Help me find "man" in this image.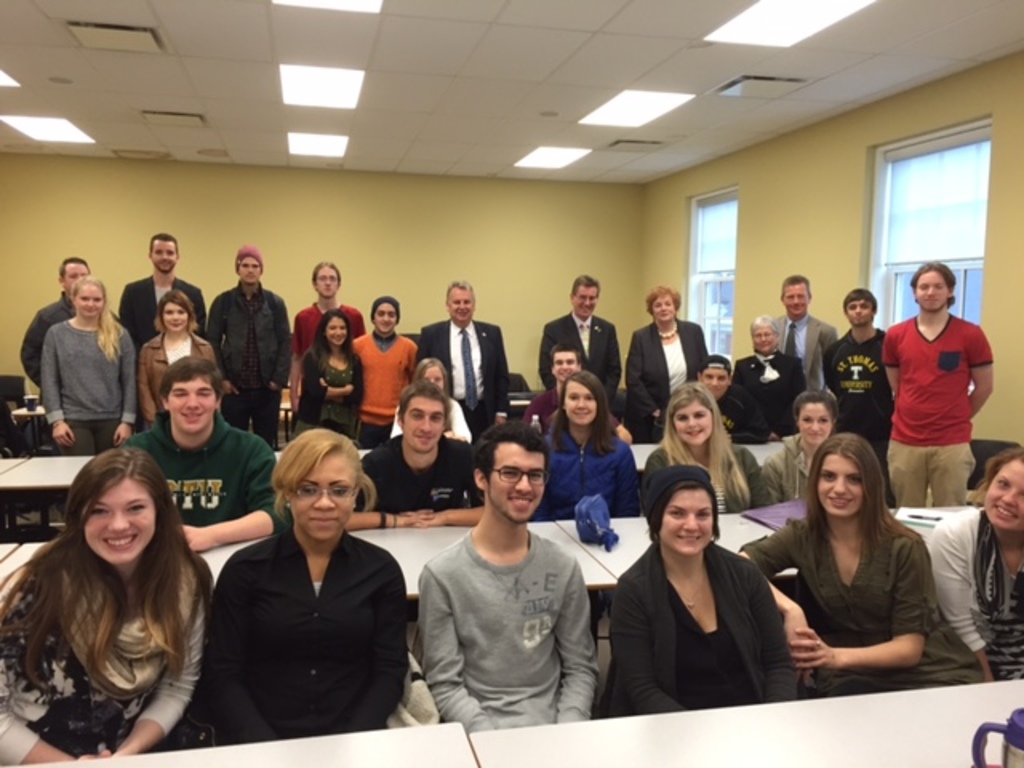
Found it: select_region(123, 357, 283, 554).
